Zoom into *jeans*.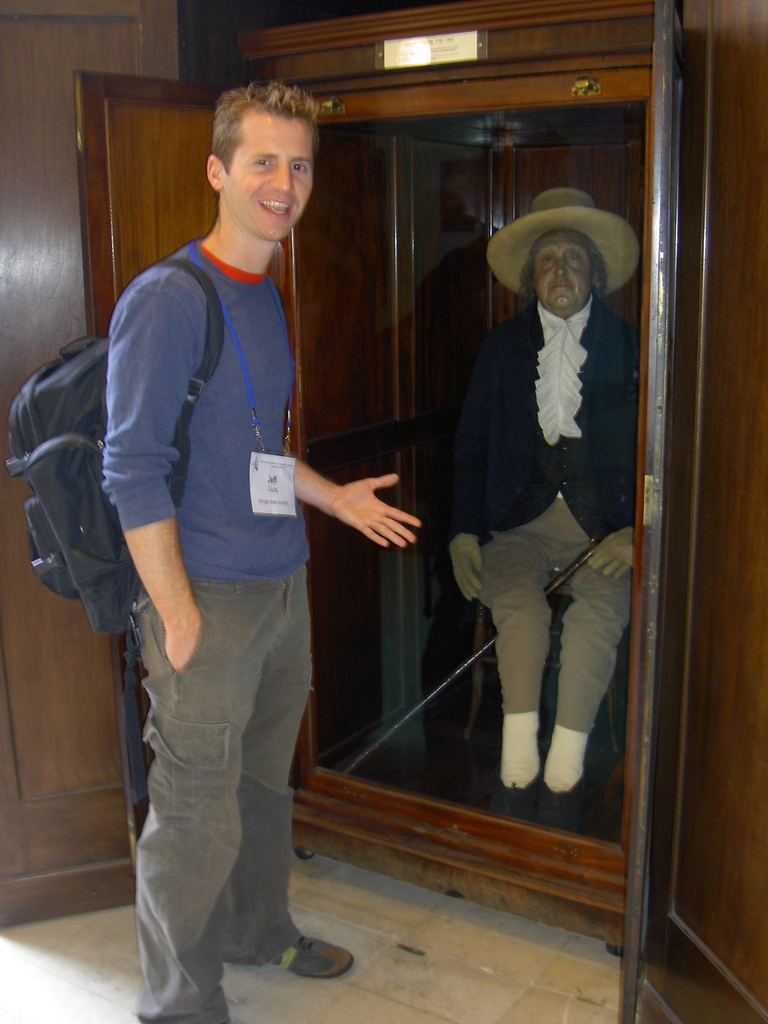
Zoom target: box(121, 545, 348, 1003).
